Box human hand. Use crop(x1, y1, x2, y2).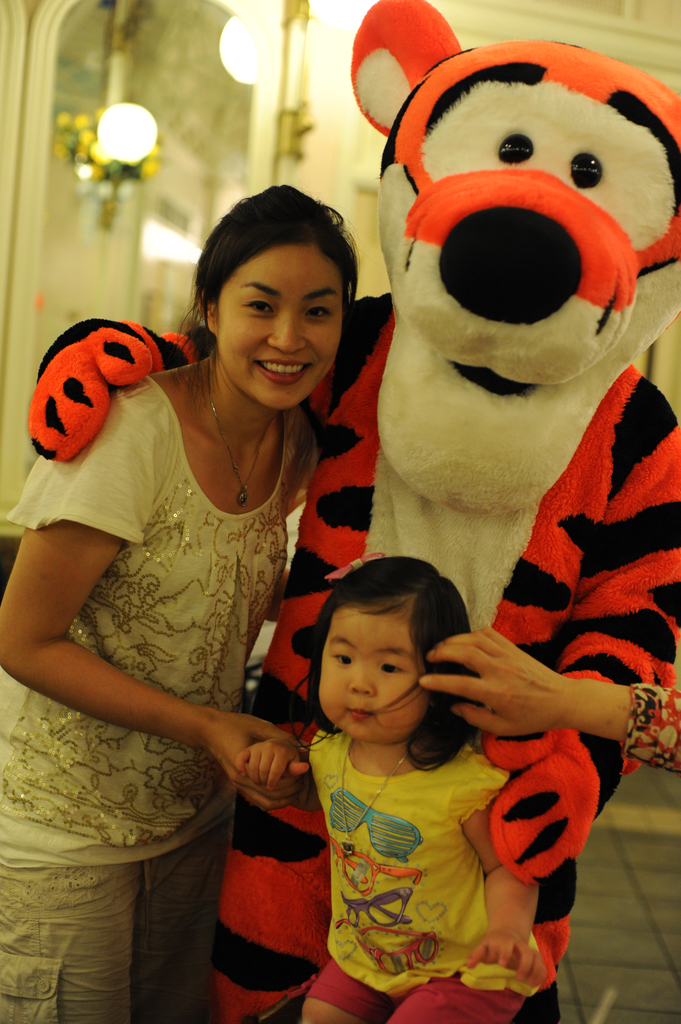
crop(462, 934, 553, 991).
